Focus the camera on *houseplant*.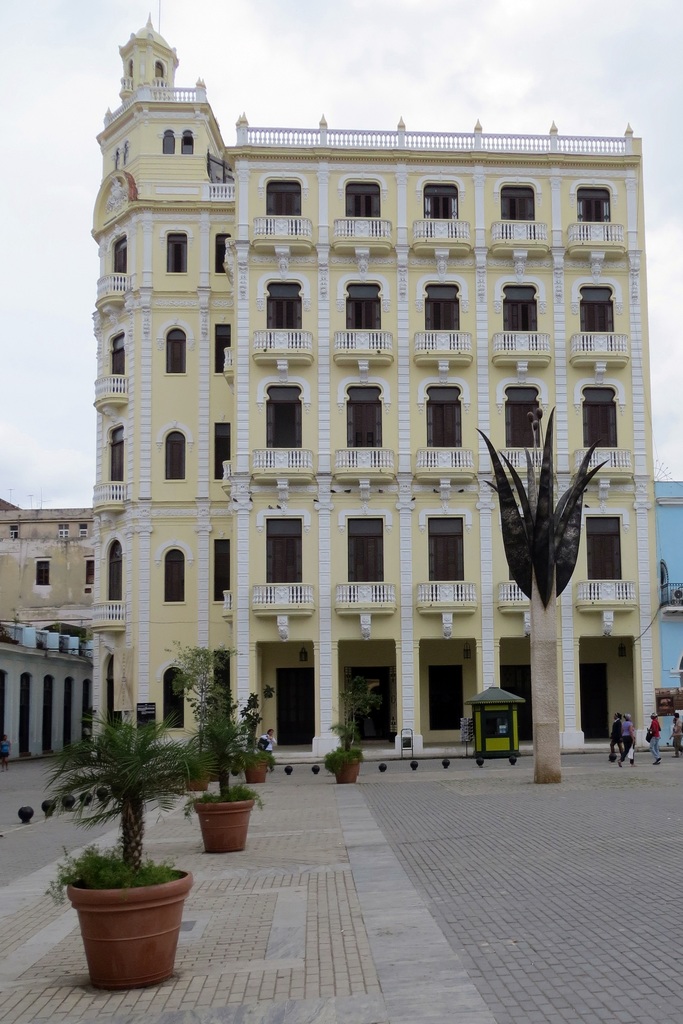
Focus region: region(238, 755, 278, 781).
